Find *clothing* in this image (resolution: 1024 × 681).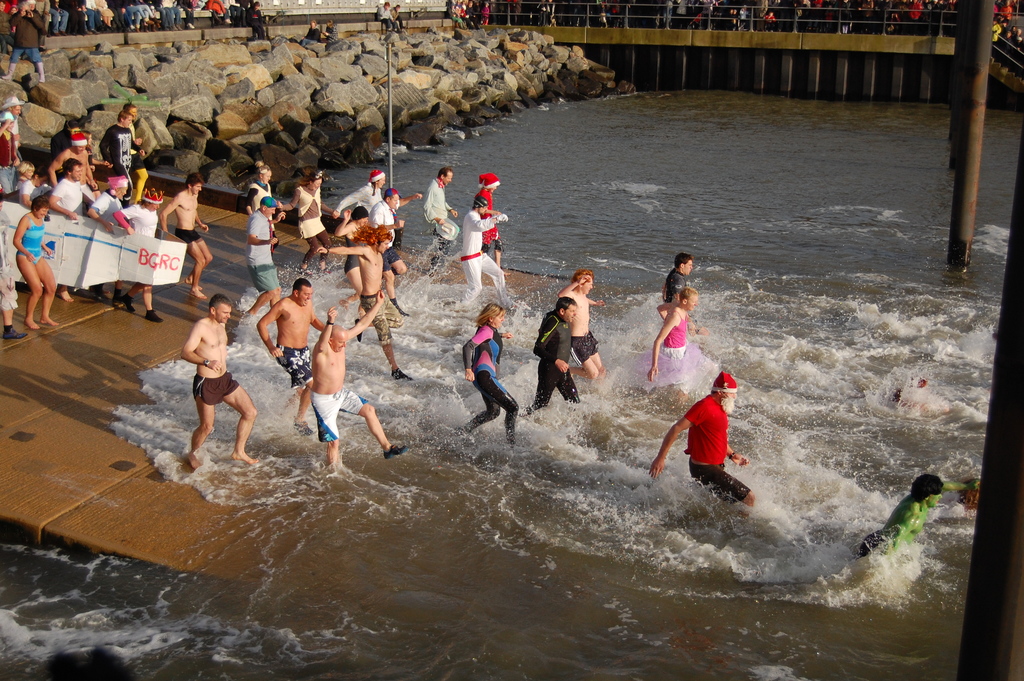
locate(301, 28, 322, 49).
